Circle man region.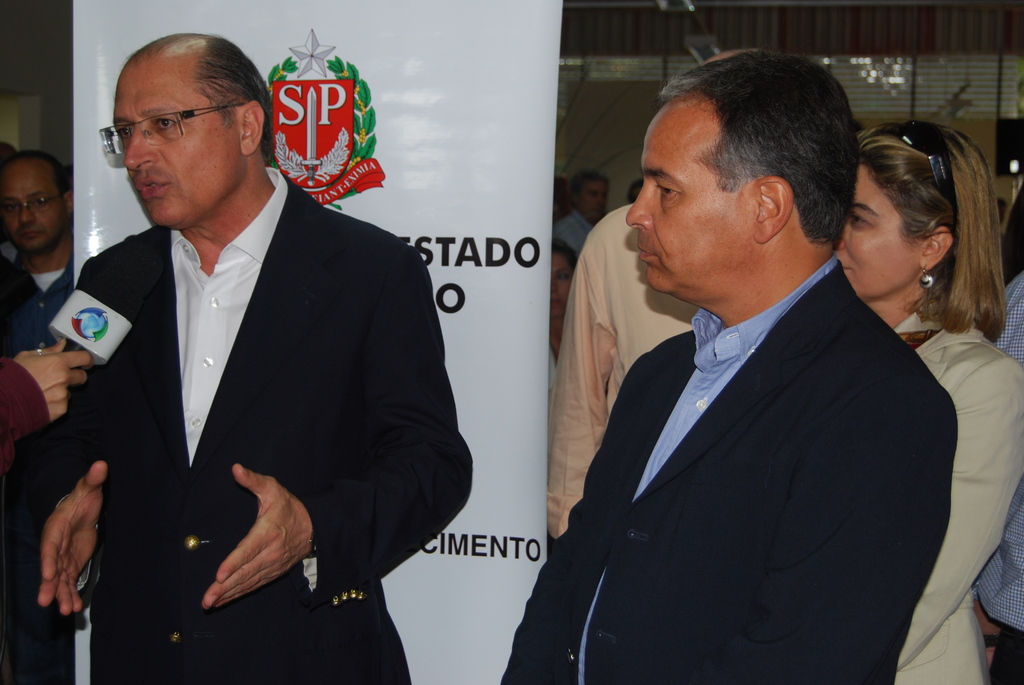
Region: bbox=[972, 251, 1023, 684].
